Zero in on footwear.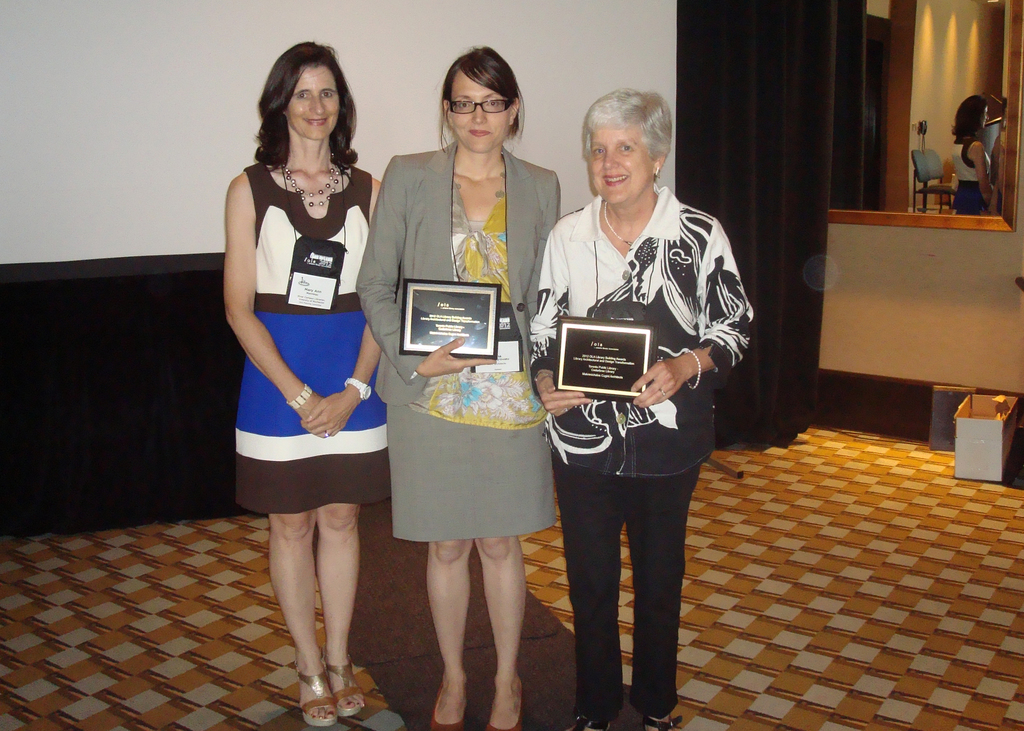
Zeroed in: pyautogui.locateOnScreen(488, 712, 525, 730).
